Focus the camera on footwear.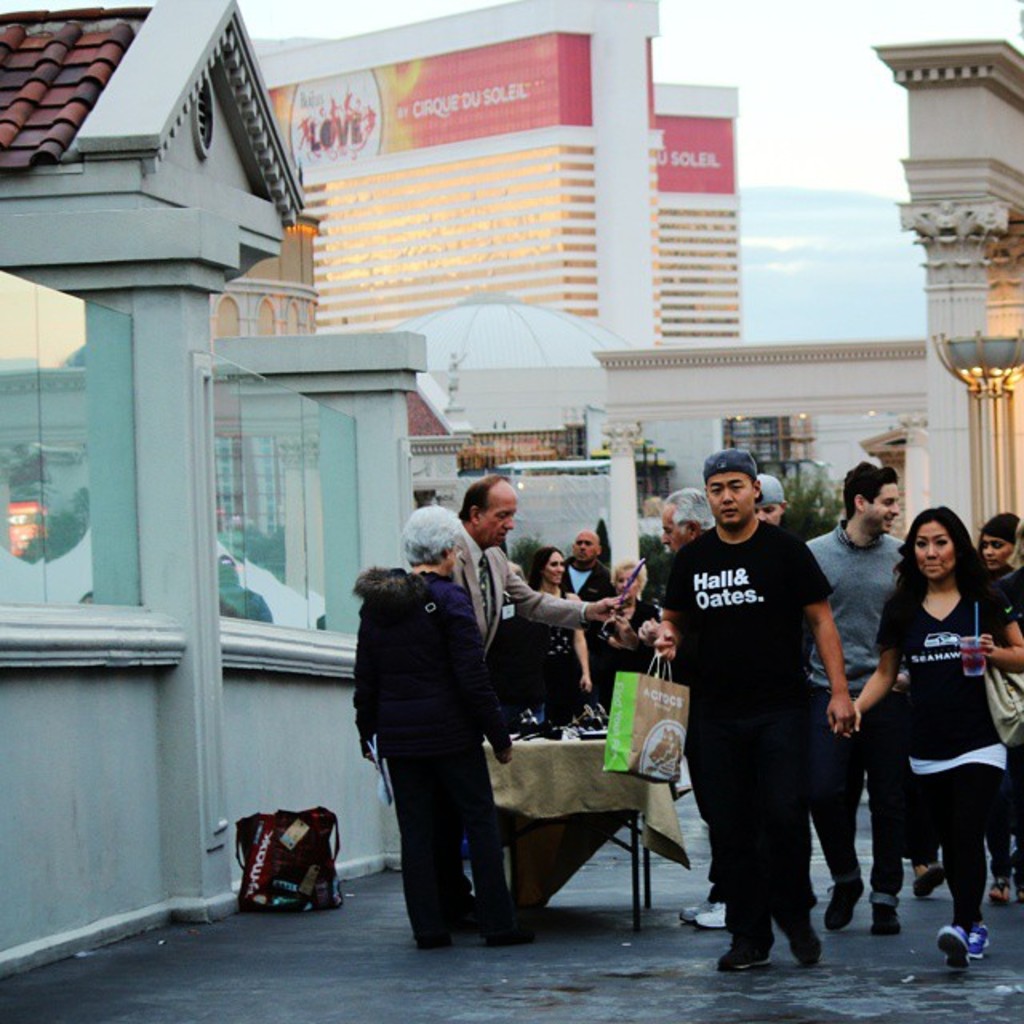
Focus region: rect(678, 894, 730, 928).
